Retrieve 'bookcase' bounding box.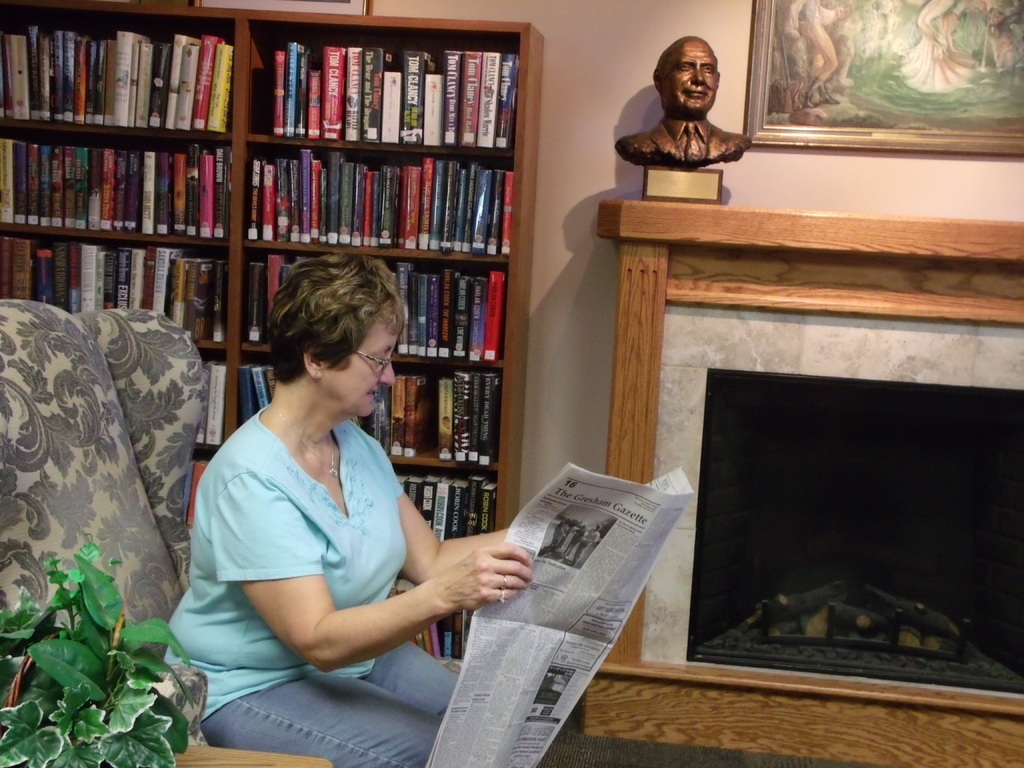
Bounding box: left=0, top=0, right=547, bottom=660.
